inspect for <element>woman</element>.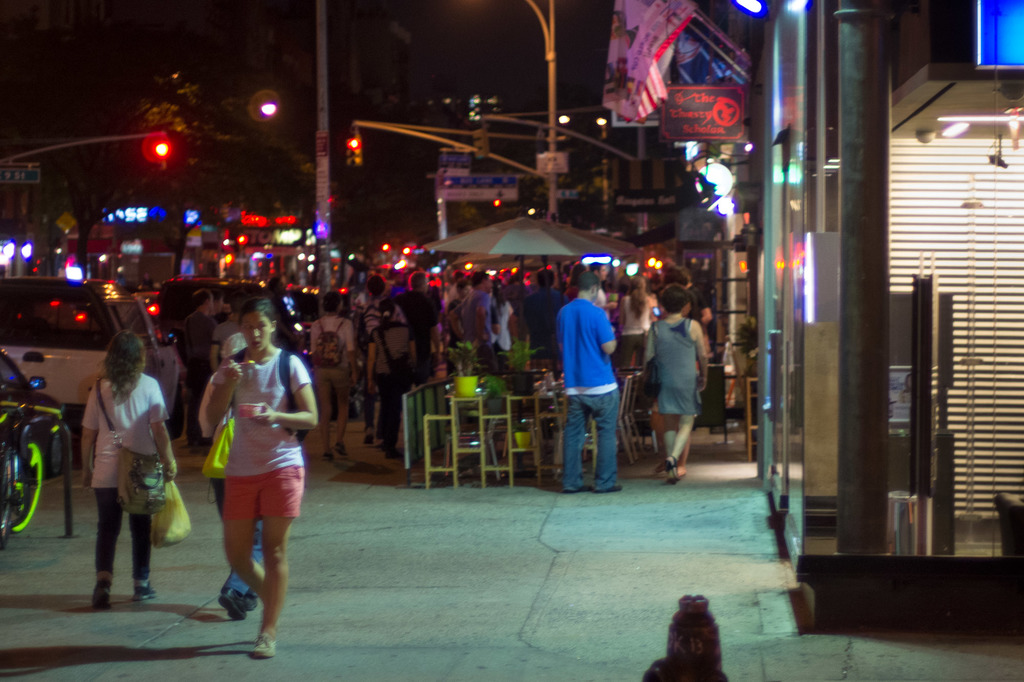
Inspection: x1=204, y1=296, x2=311, y2=658.
